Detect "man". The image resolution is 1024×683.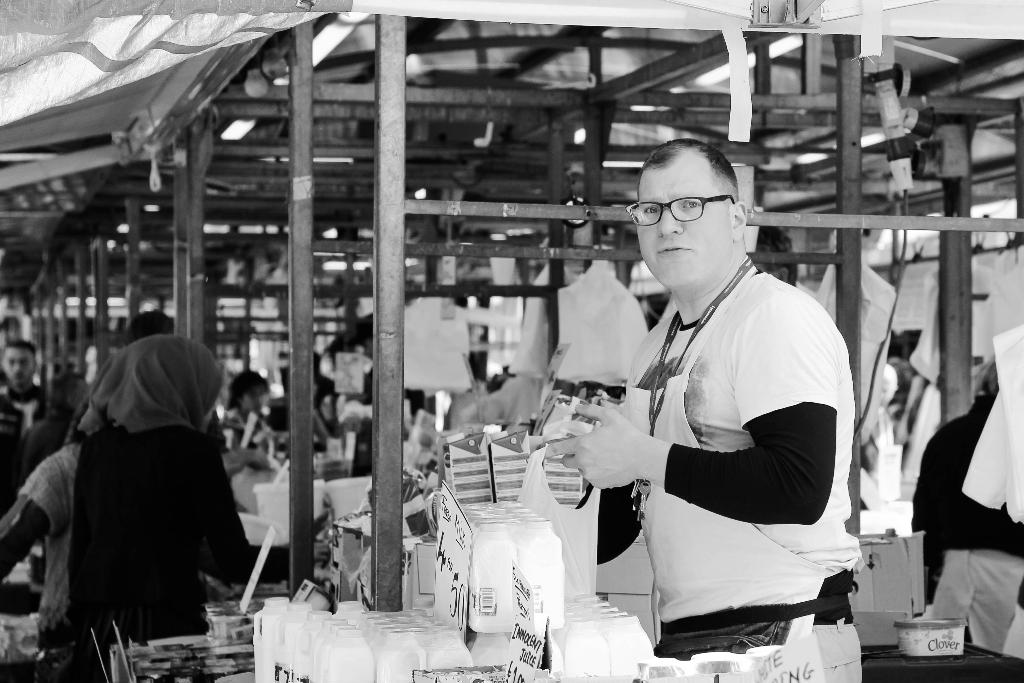
pyautogui.locateOnScreen(224, 370, 289, 467).
